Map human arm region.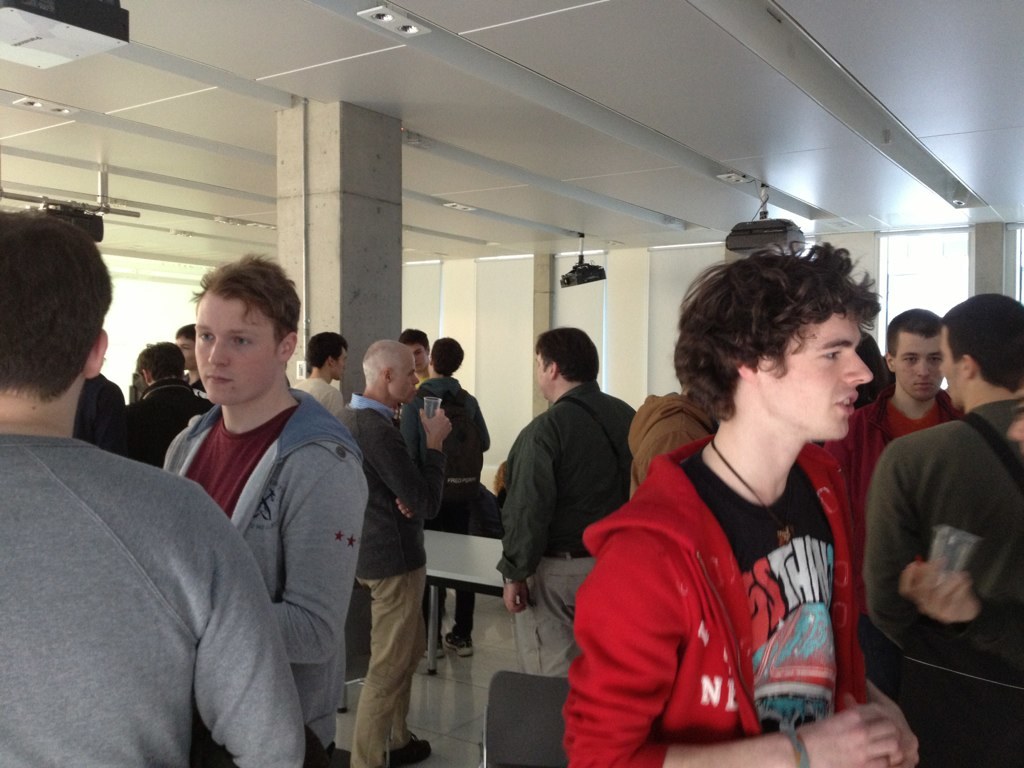
Mapped to pyautogui.locateOnScreen(868, 441, 1023, 659).
